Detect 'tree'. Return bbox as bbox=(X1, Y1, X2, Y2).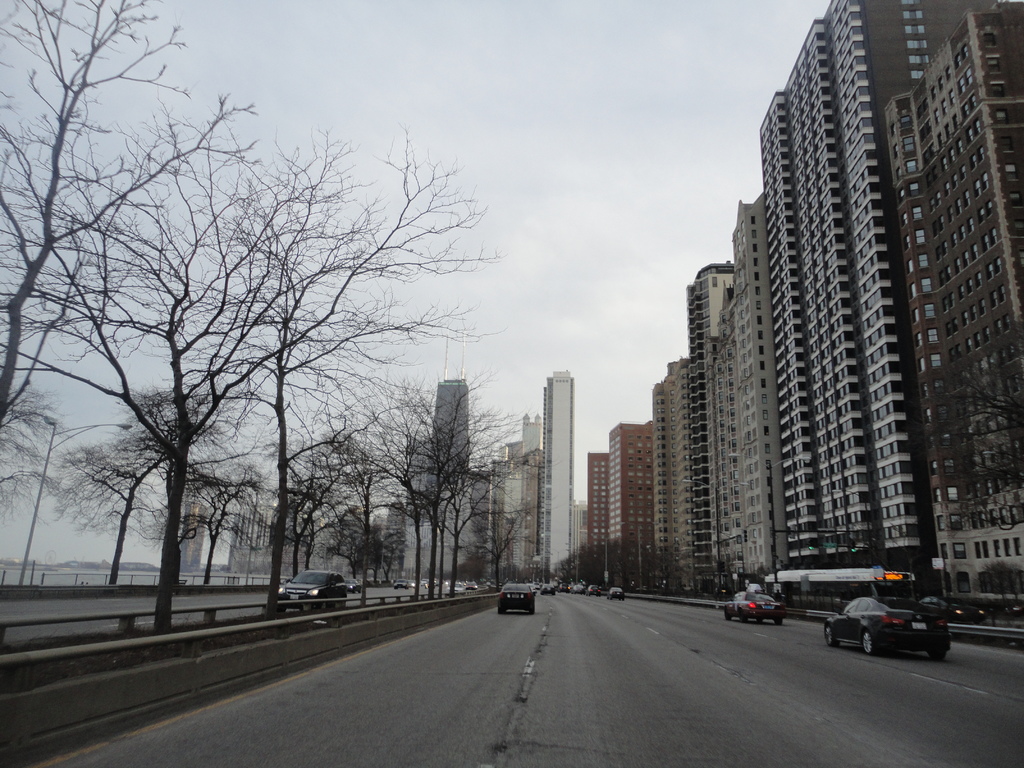
bbox=(927, 327, 1023, 529).
